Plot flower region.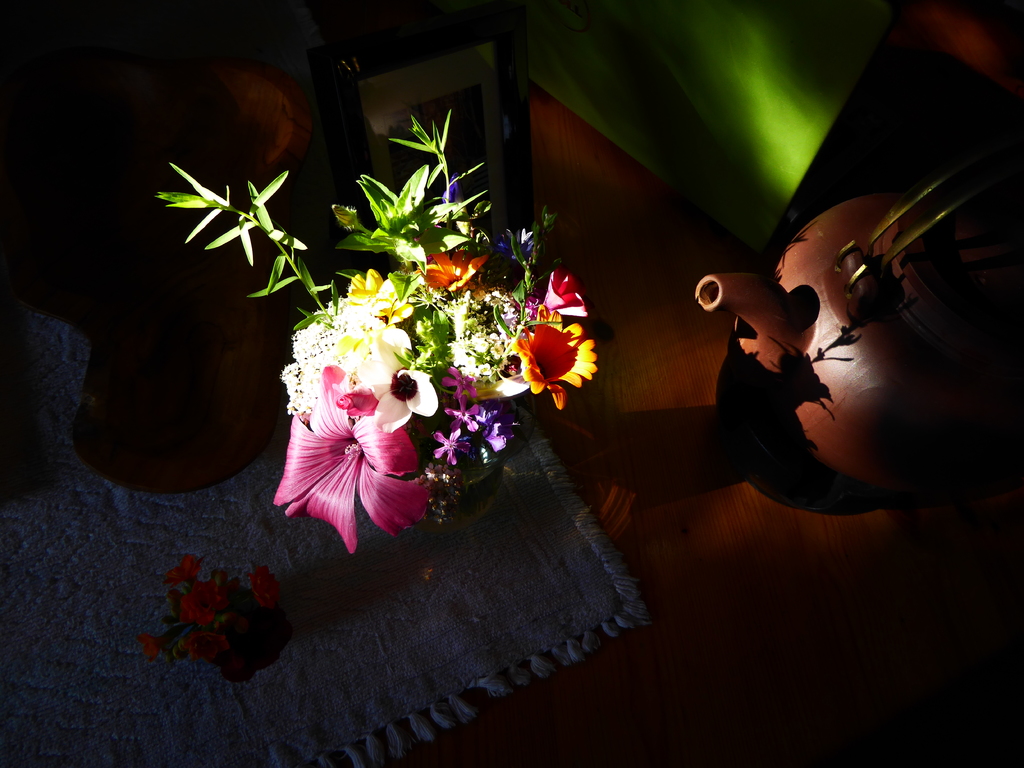
Plotted at crop(515, 305, 599, 419).
